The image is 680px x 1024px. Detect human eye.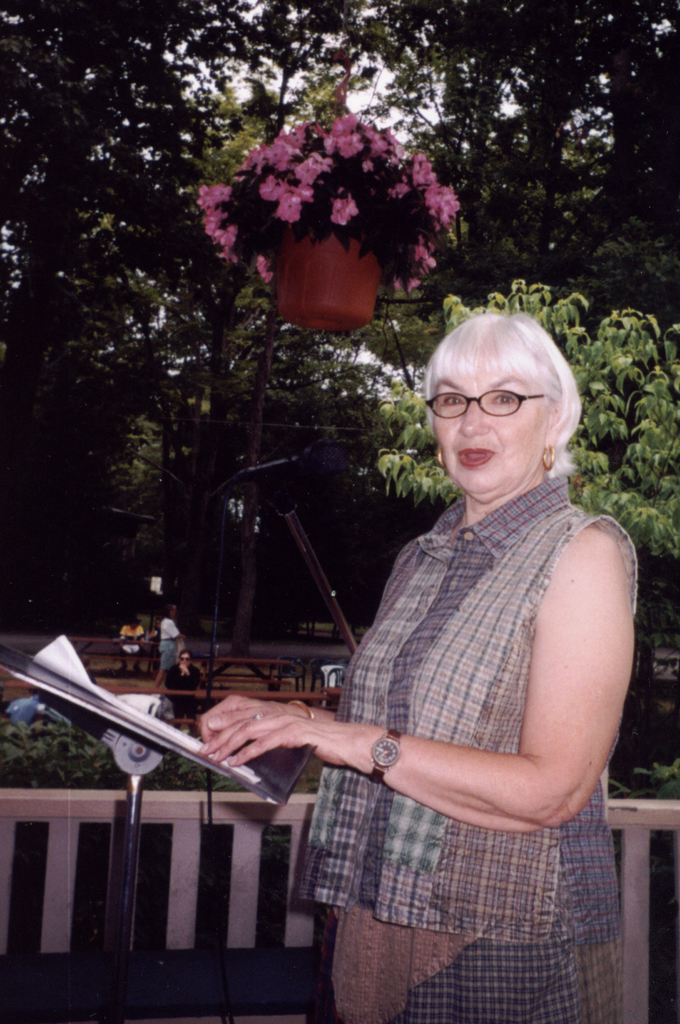
Detection: (left=491, top=393, right=514, bottom=406).
